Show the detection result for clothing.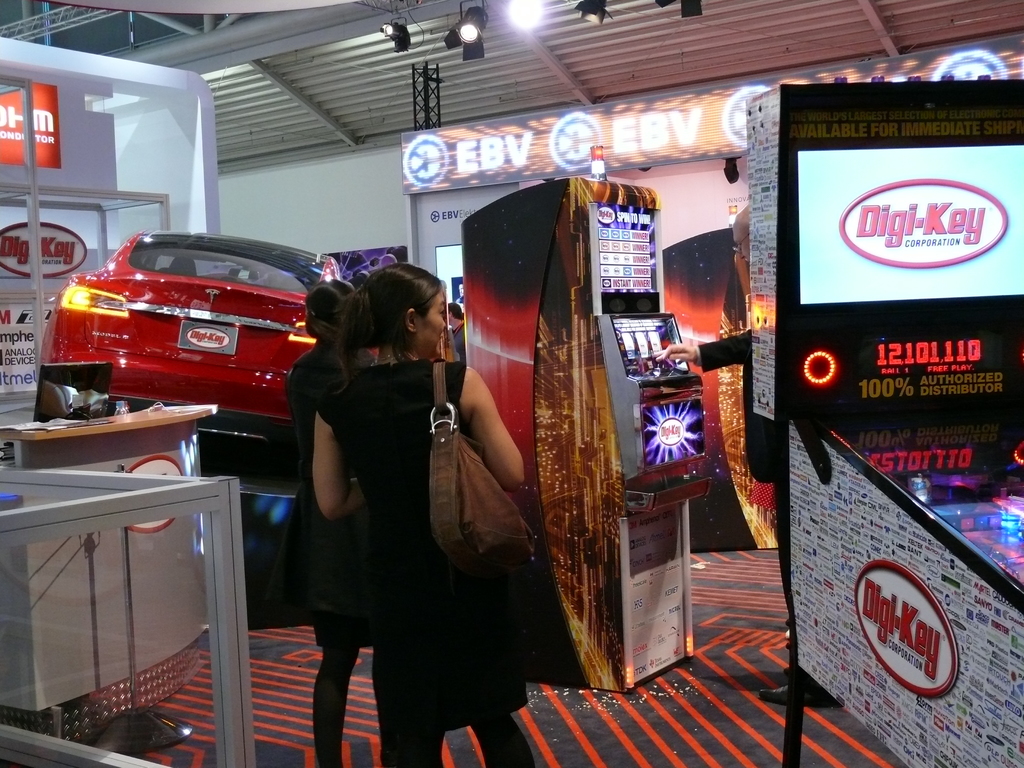
[x1=337, y1=352, x2=586, y2=734].
